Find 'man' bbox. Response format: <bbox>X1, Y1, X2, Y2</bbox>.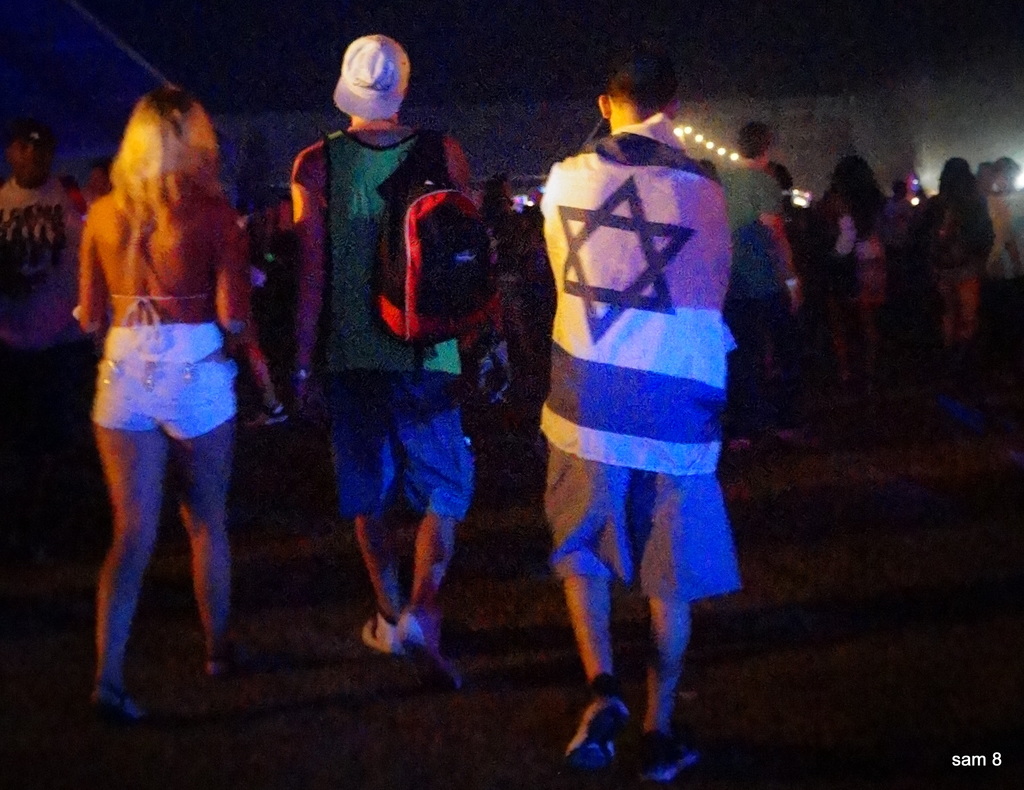
<bbox>533, 39, 735, 789</bbox>.
